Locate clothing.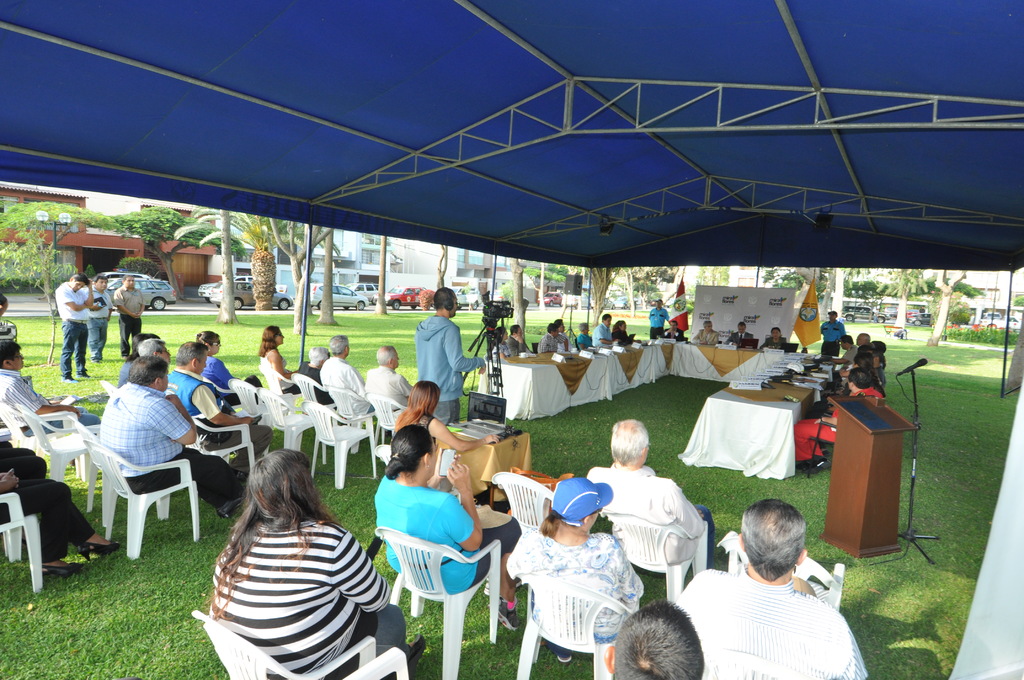
Bounding box: BBox(516, 515, 648, 660).
